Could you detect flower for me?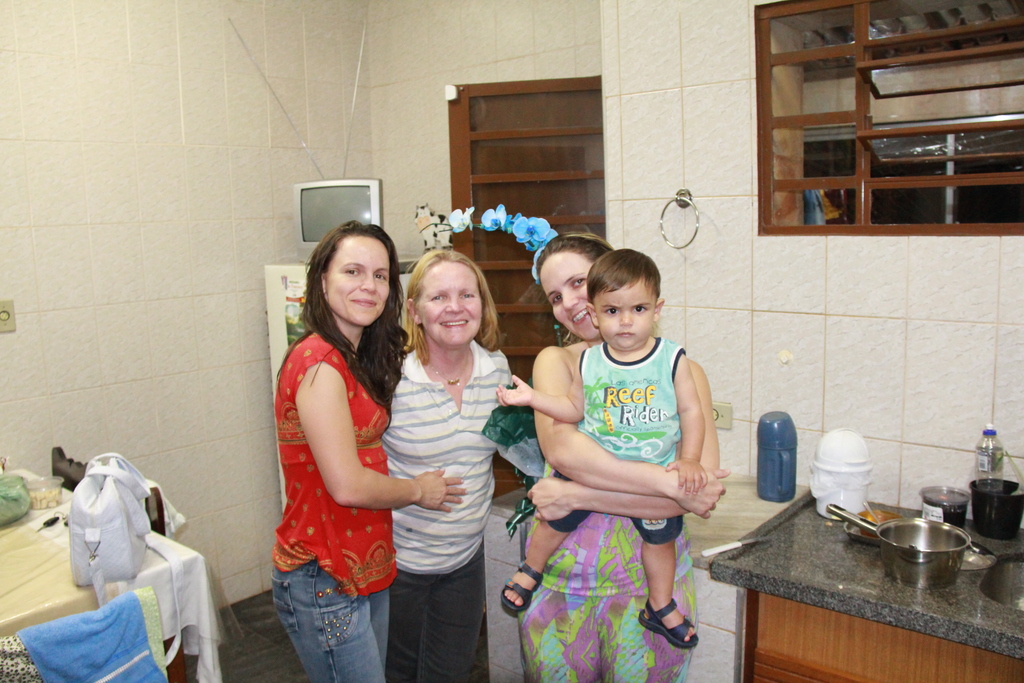
Detection result: bbox=[444, 205, 476, 234].
